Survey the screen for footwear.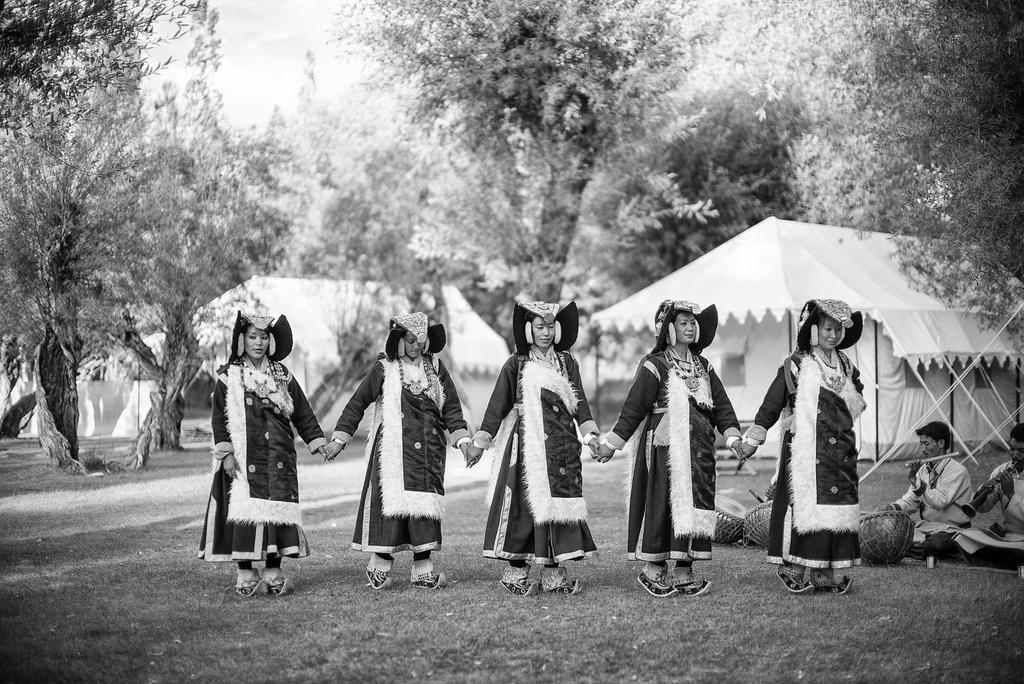
Survey found: {"left": 264, "top": 564, "right": 287, "bottom": 599}.
